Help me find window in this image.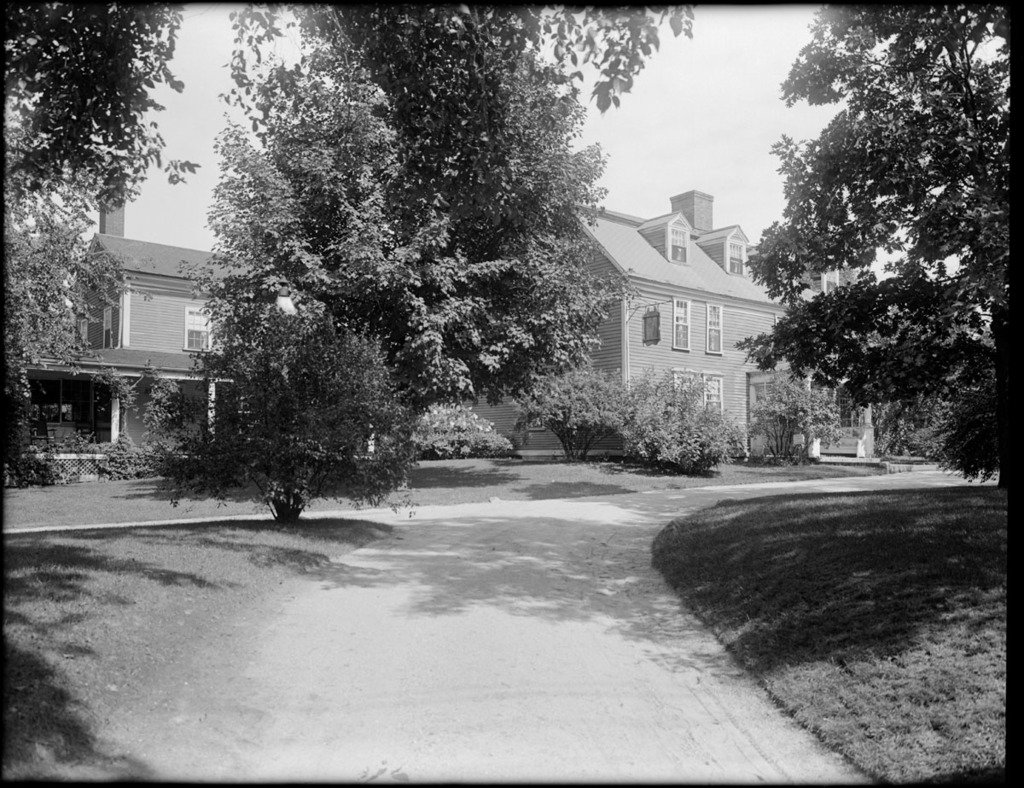
Found it: [706,301,724,357].
